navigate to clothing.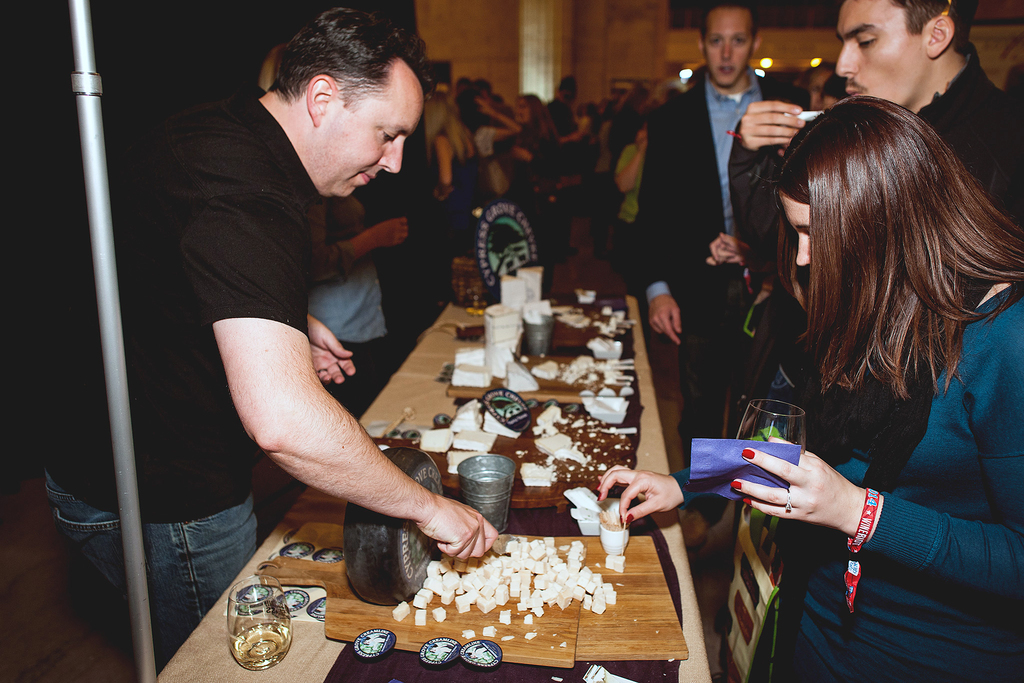
Navigation target: 722/45/1023/252.
